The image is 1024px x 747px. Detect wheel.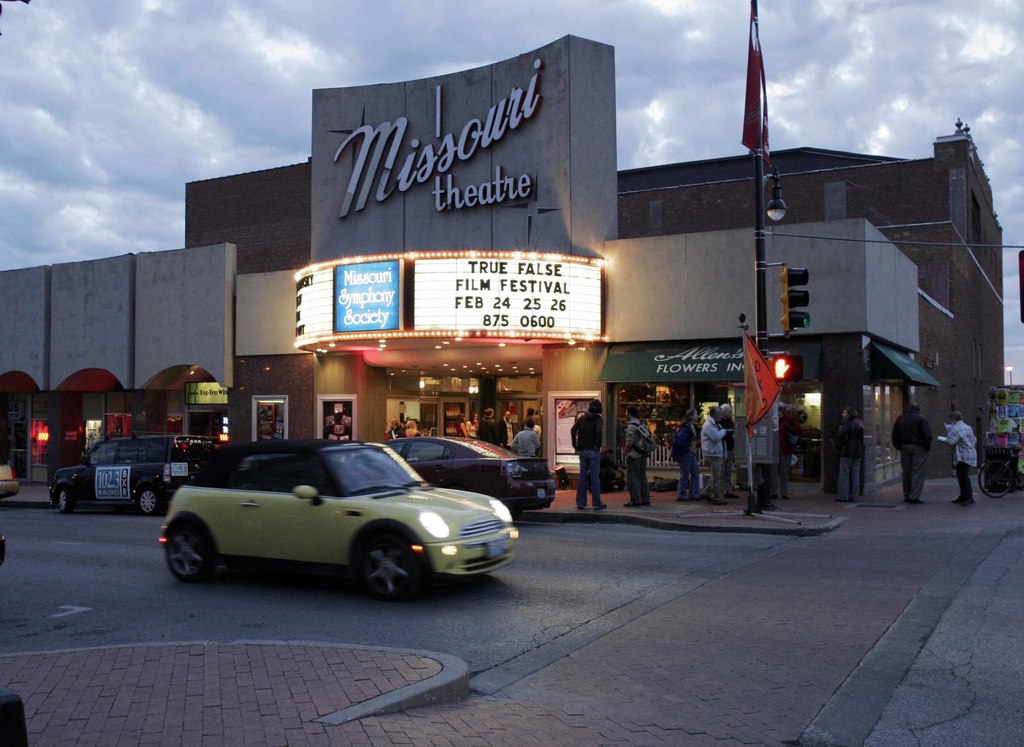
Detection: <region>337, 541, 419, 605</region>.
